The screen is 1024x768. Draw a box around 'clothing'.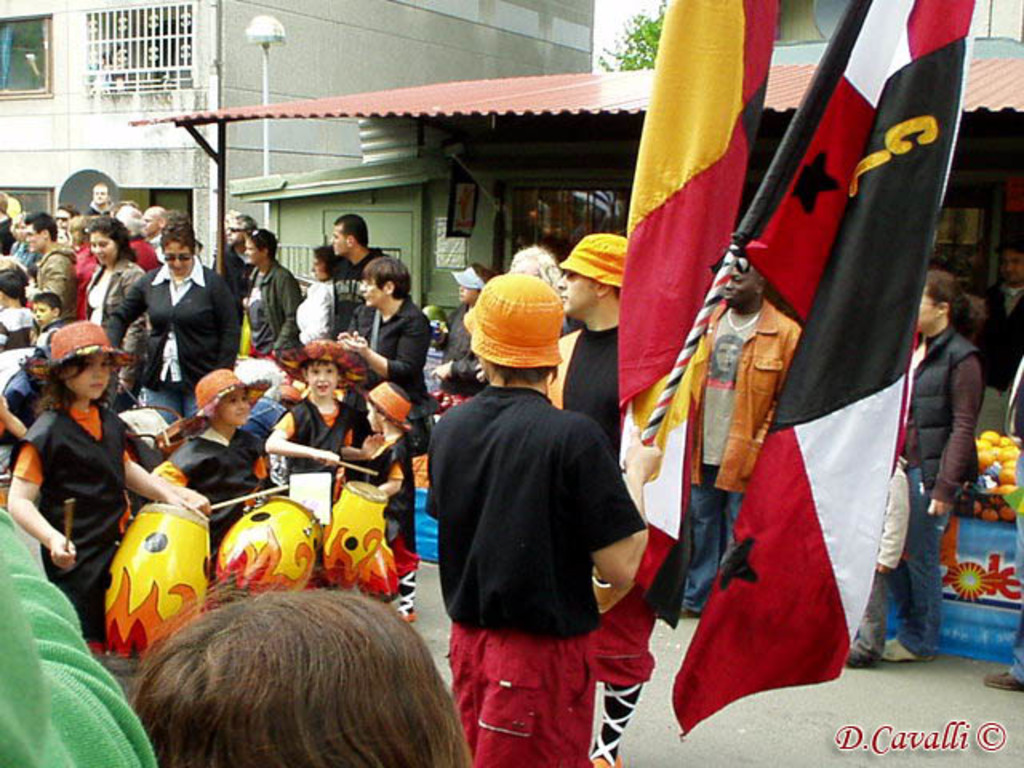
546, 334, 626, 453.
